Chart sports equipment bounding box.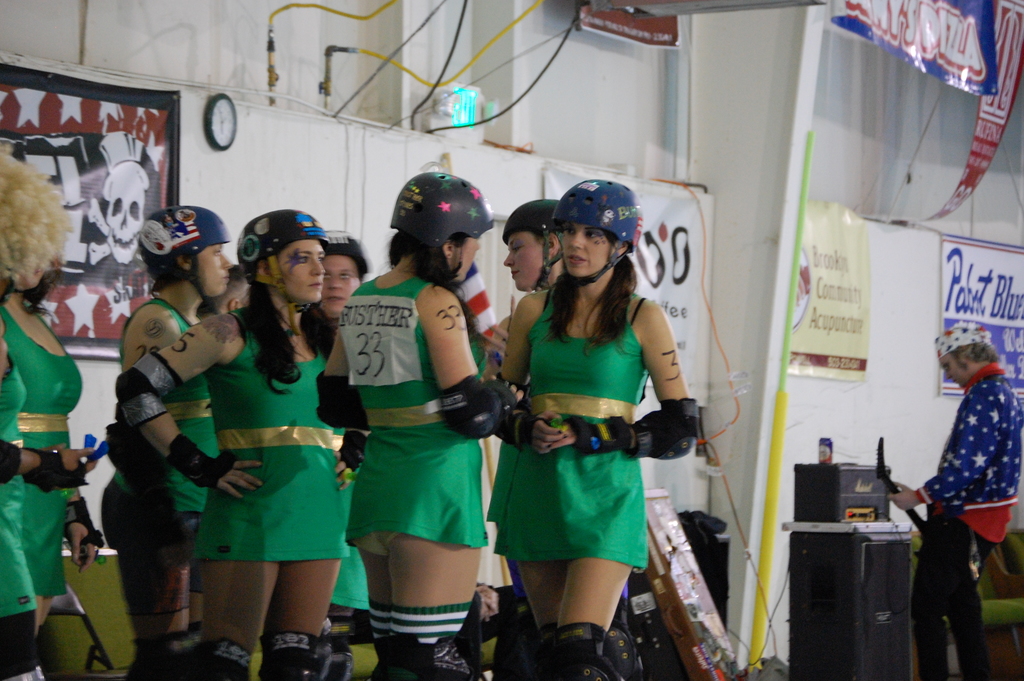
Charted: 500, 197, 560, 290.
